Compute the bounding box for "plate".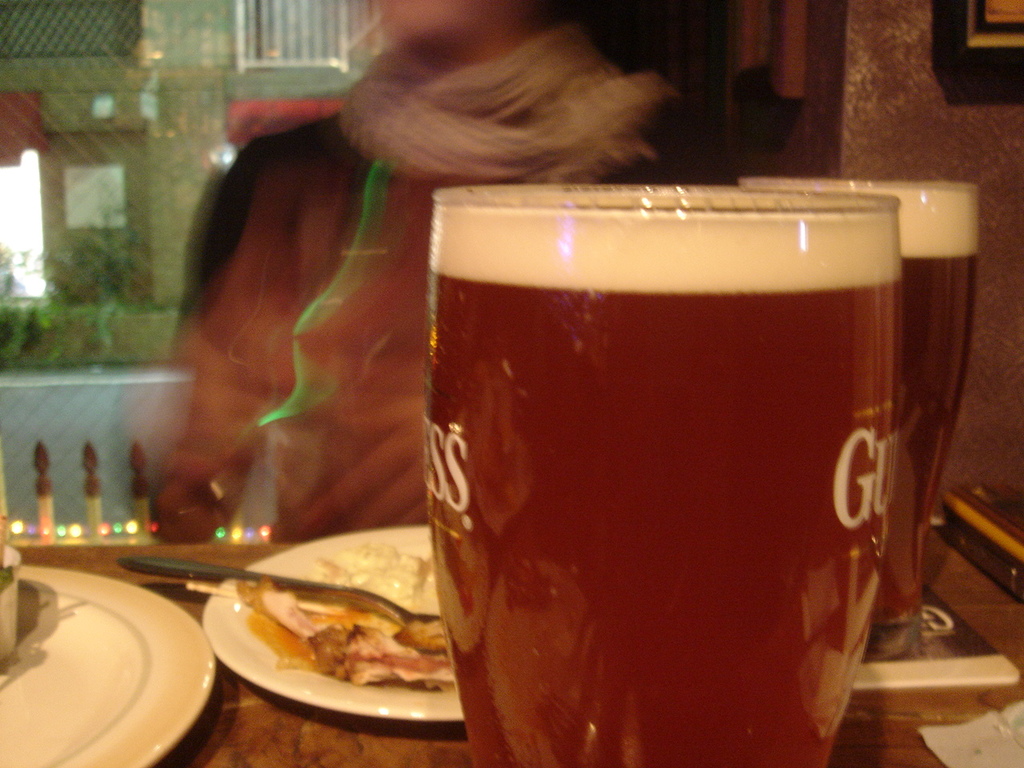
x1=27 y1=568 x2=229 y2=758.
